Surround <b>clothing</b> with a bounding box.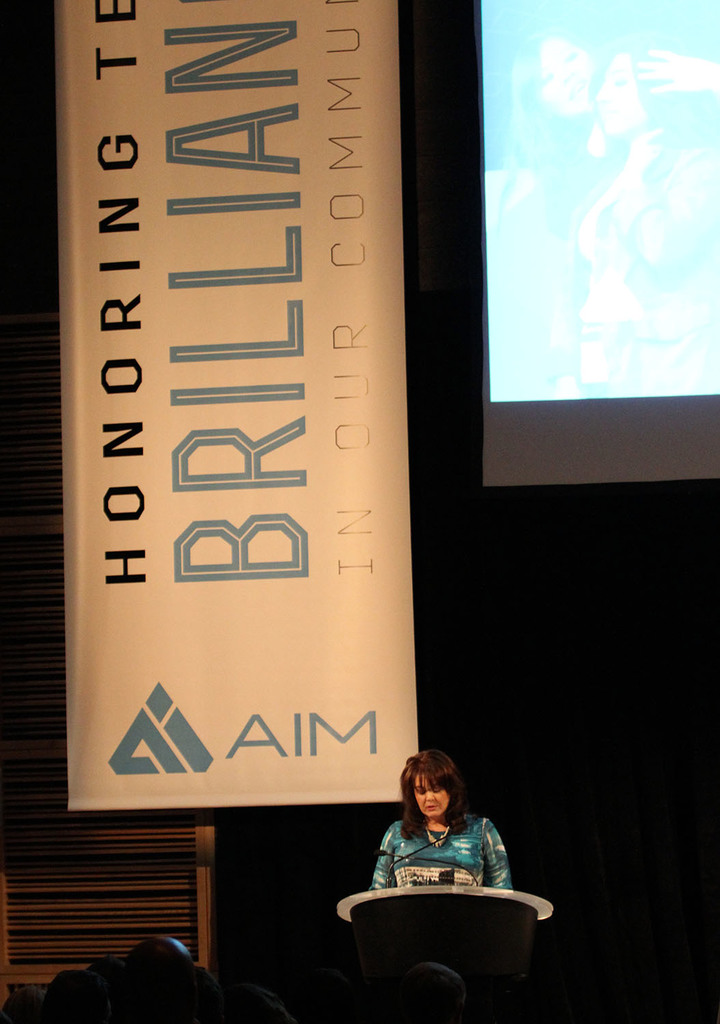
370,818,509,904.
